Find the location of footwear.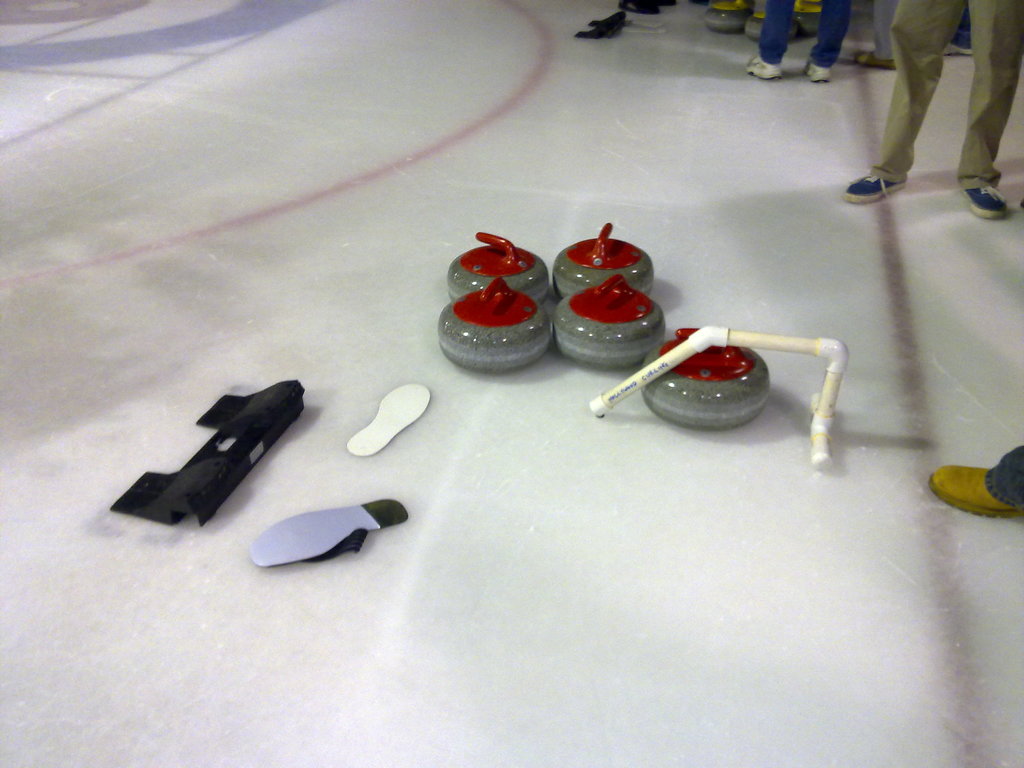
Location: 798, 61, 833, 85.
